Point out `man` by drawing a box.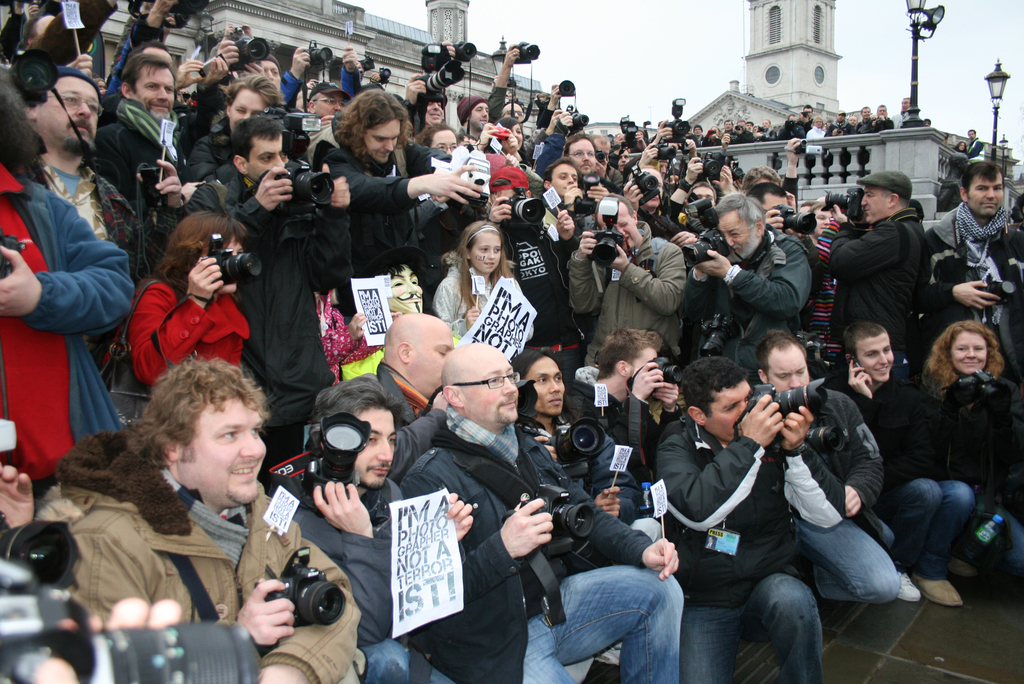
bbox(376, 313, 458, 484).
